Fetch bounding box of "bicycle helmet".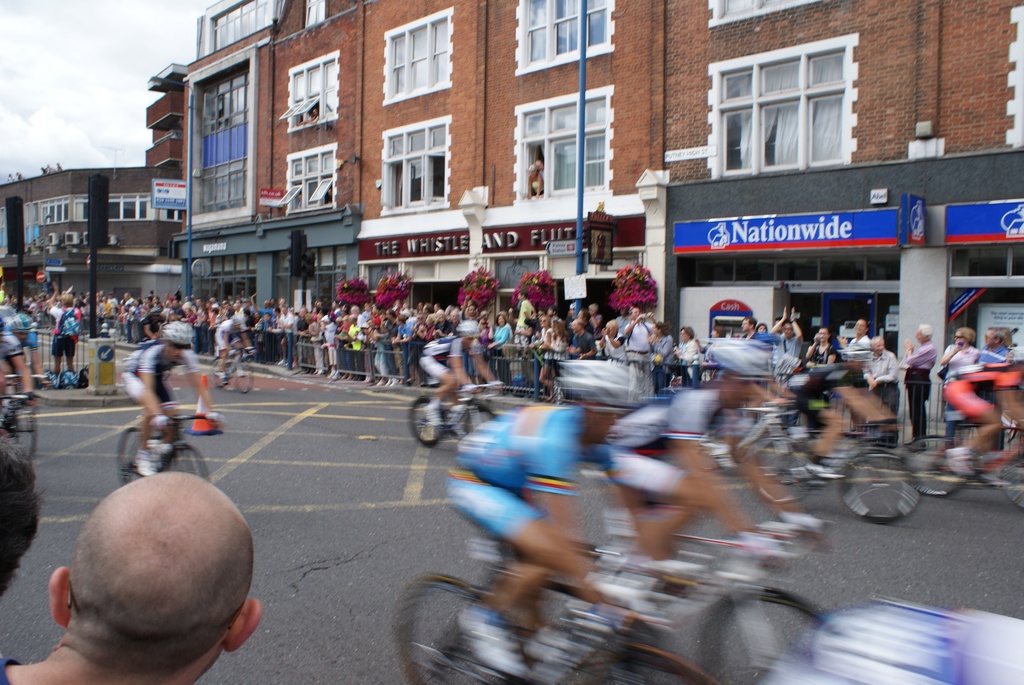
Bbox: [703, 336, 776, 379].
